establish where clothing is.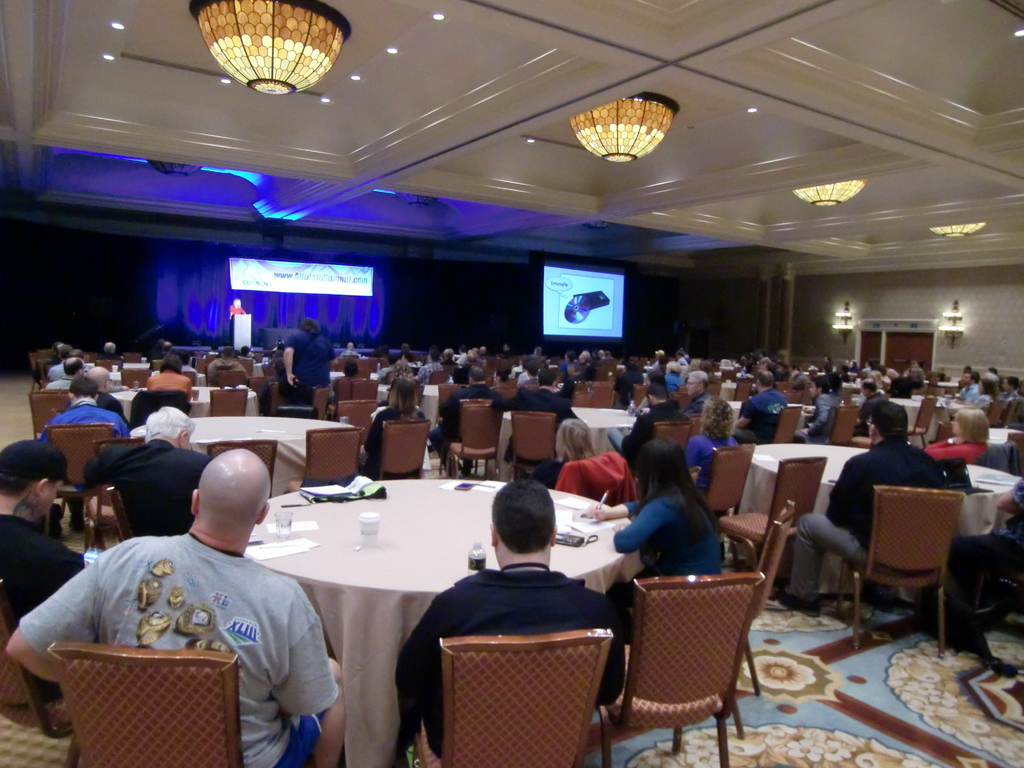
Established at 44, 375, 78, 392.
